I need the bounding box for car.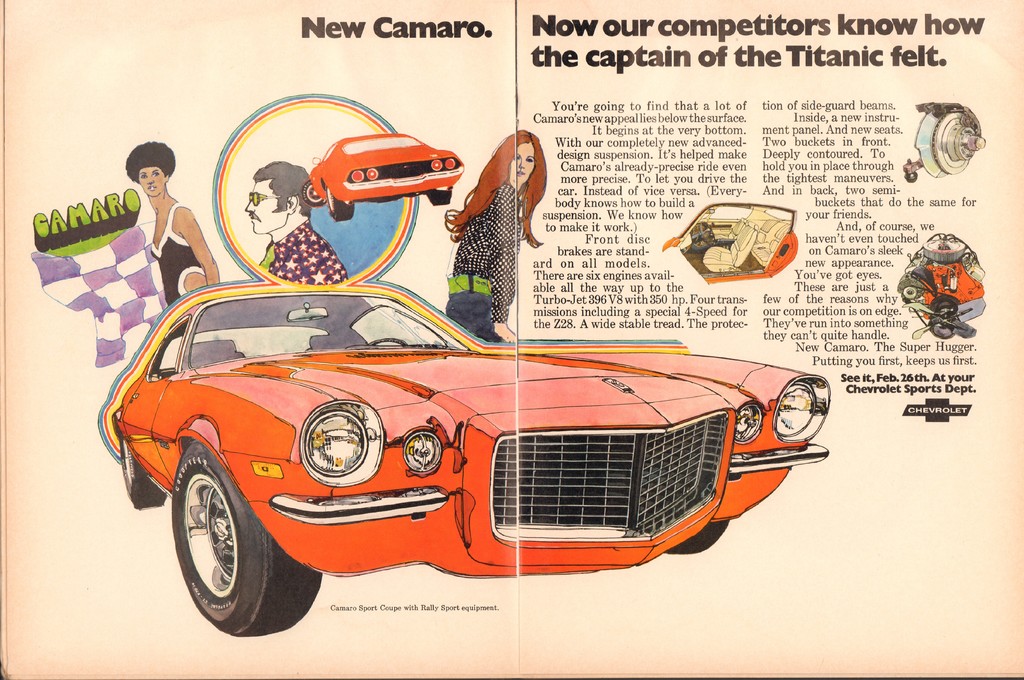
Here it is: (113,278,834,640).
